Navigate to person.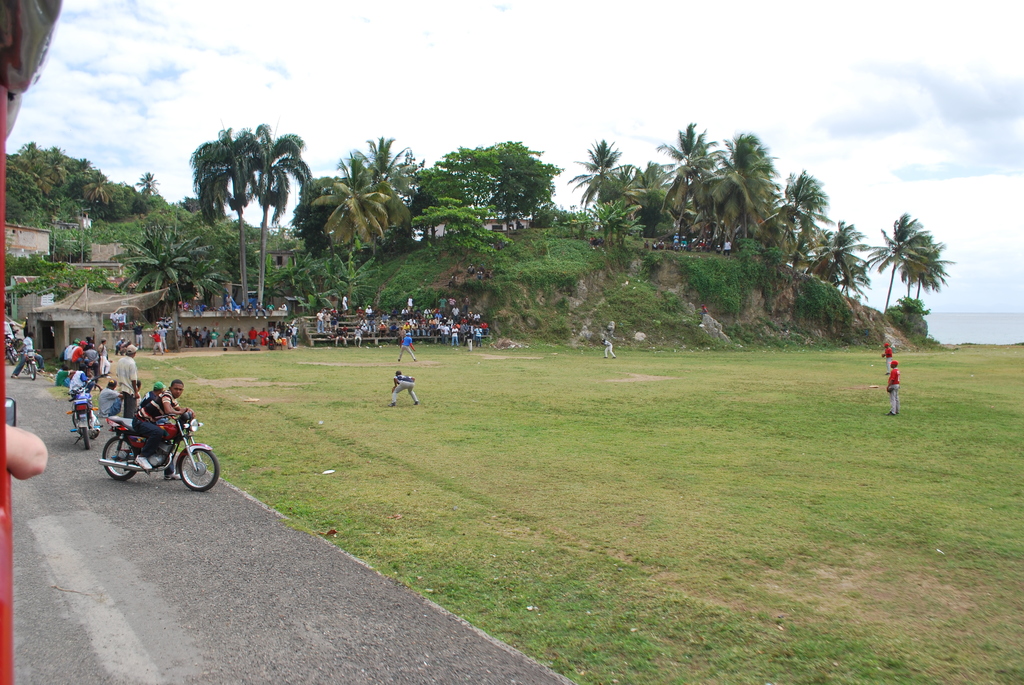
Navigation target: 881,358,906,415.
